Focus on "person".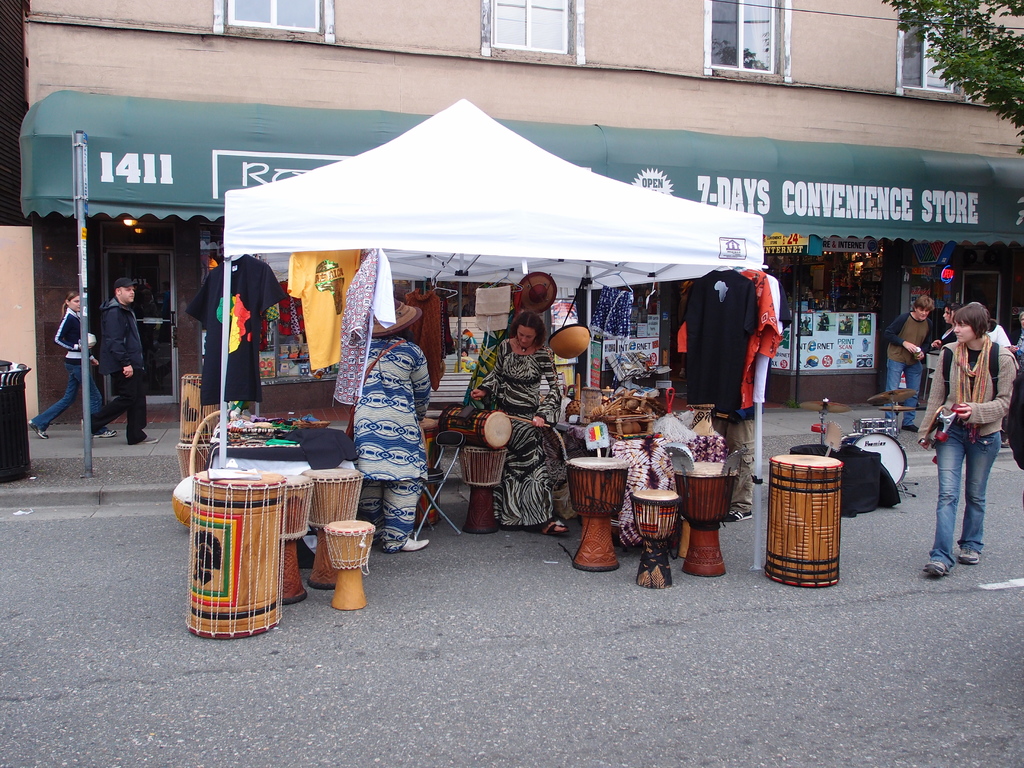
Focused at 916/301/1023/577.
